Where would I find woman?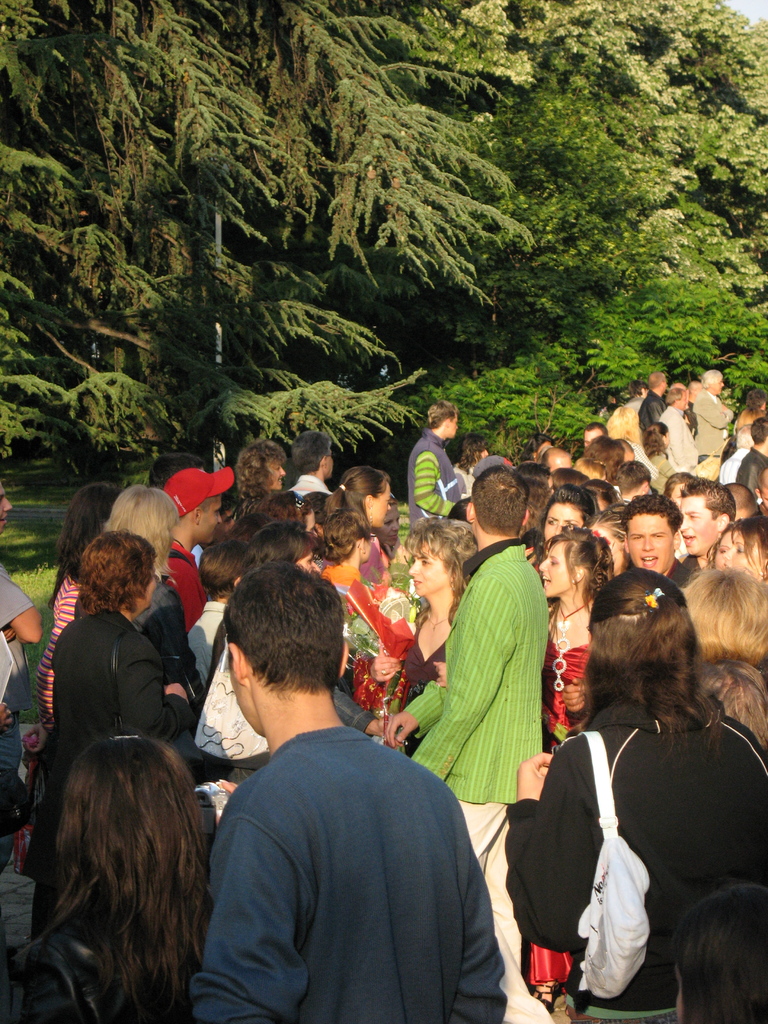
At (643, 422, 683, 497).
